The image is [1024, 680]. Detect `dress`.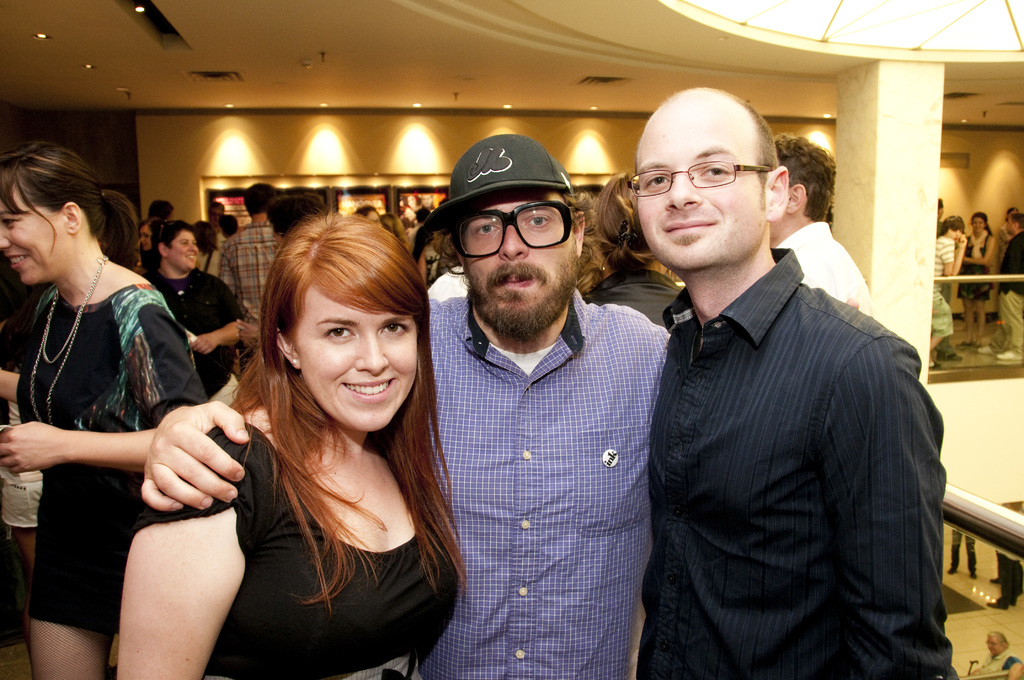
Detection: (12,282,206,630).
